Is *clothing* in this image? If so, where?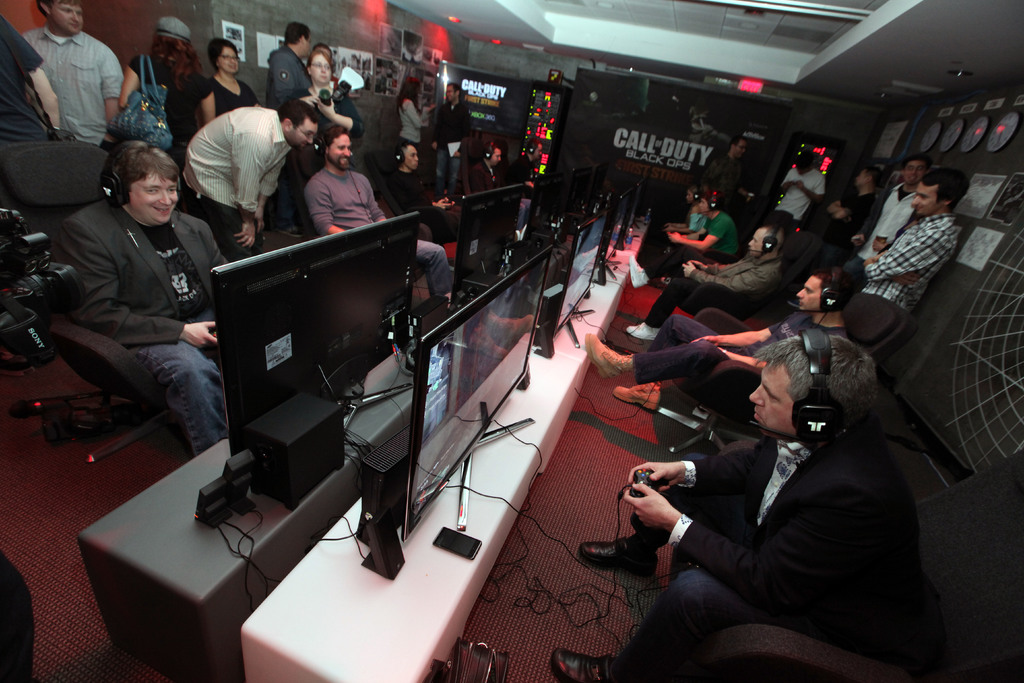
Yes, at bbox=[622, 413, 886, 682].
